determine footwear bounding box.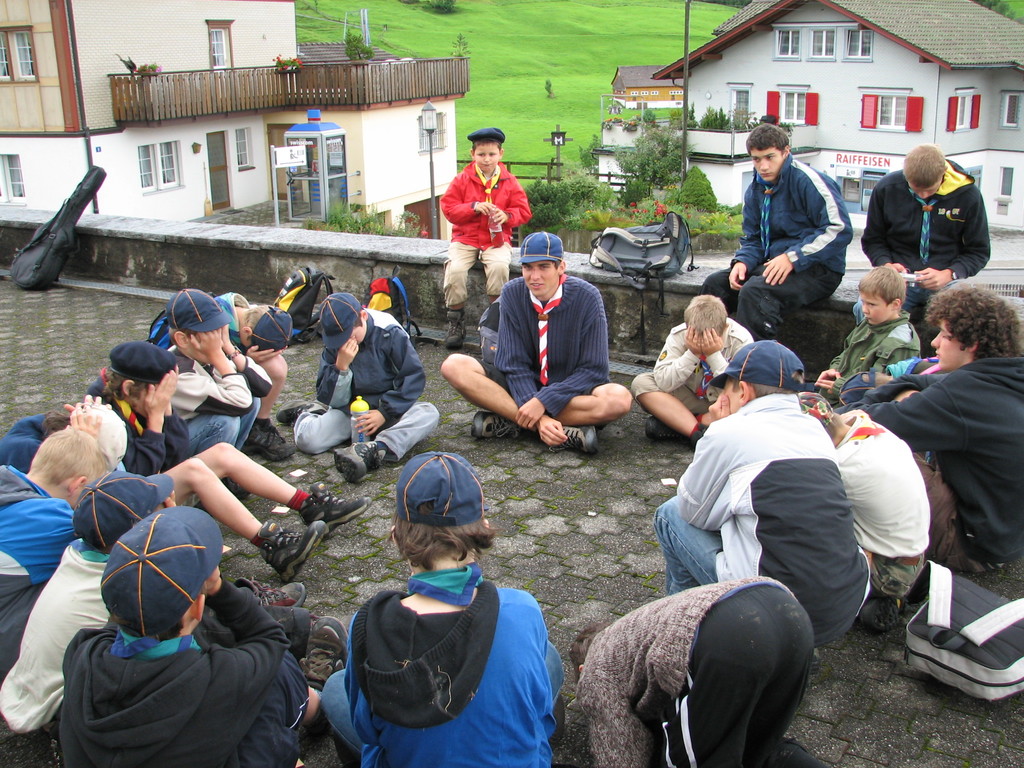
Determined: pyautogui.locateOnScreen(296, 481, 374, 540).
